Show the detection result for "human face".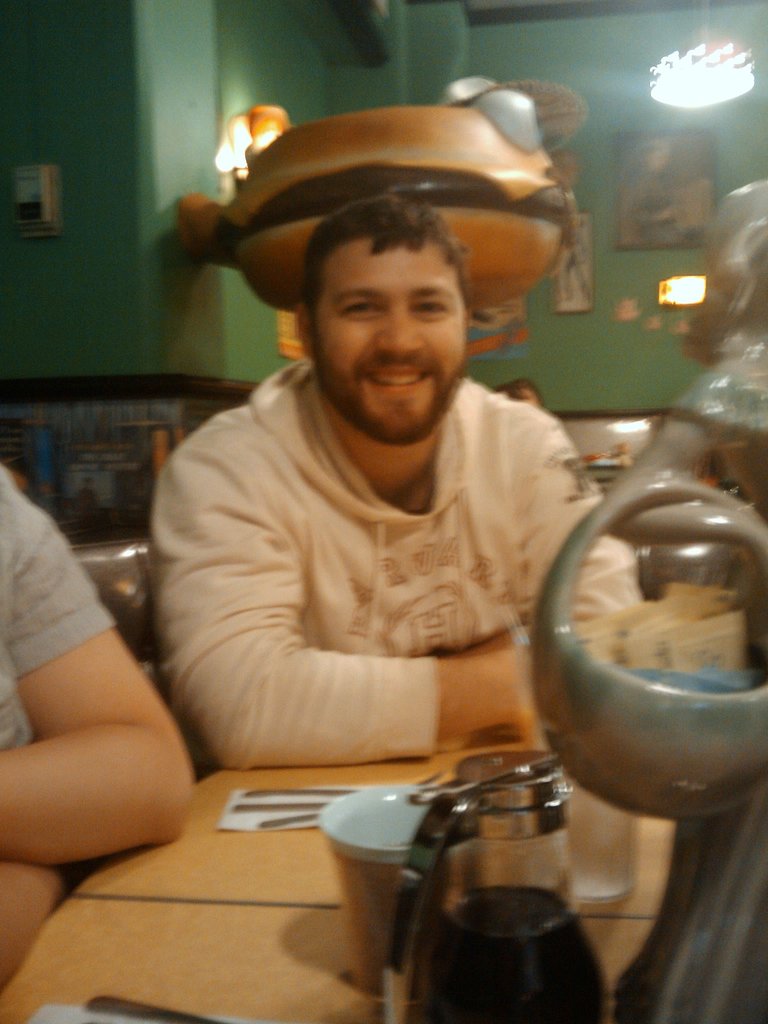
region(513, 385, 541, 406).
